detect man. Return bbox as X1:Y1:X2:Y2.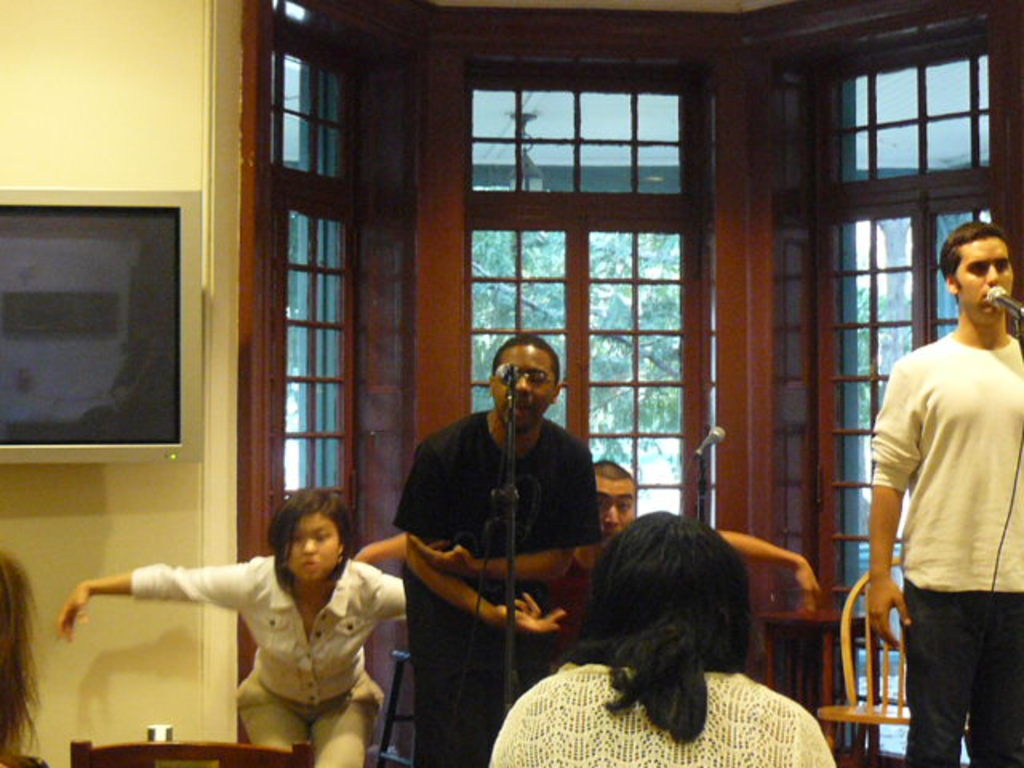
350:454:822:664.
